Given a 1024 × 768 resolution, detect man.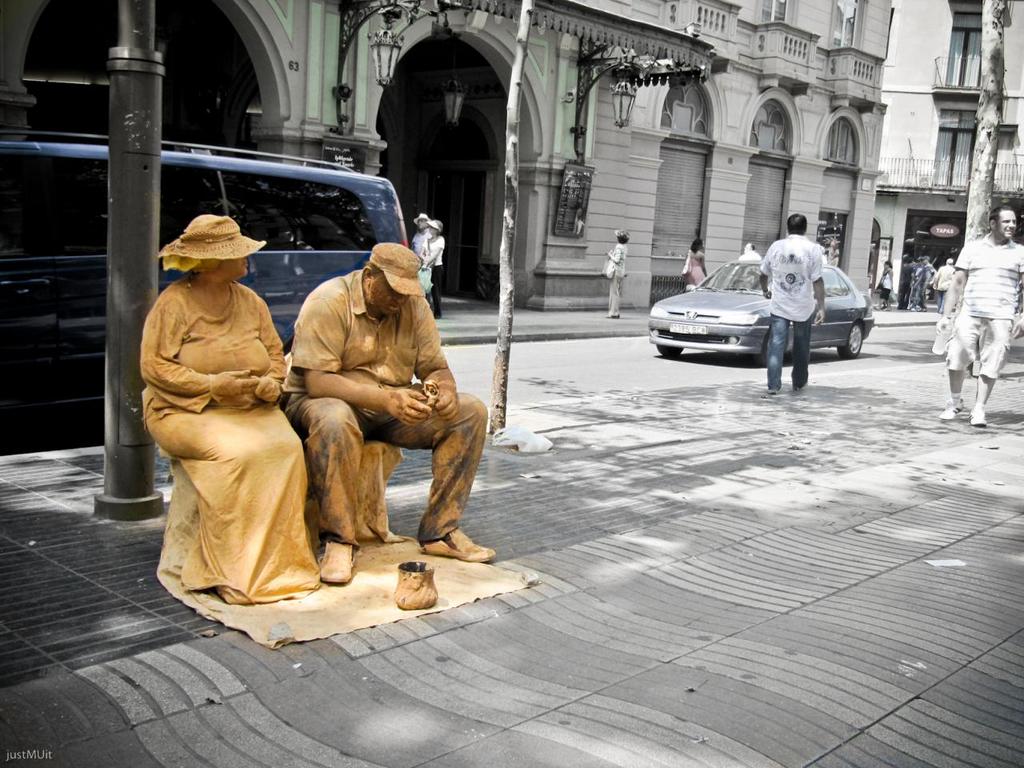
[left=942, top=206, right=1023, bottom=428].
